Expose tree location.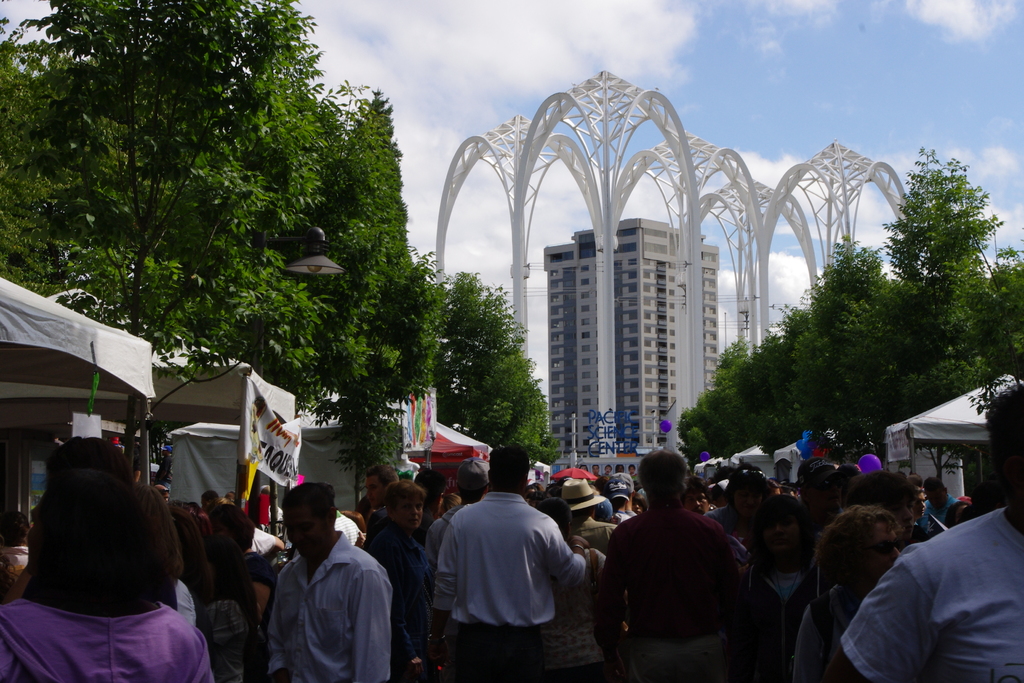
Exposed at 0, 25, 106, 268.
